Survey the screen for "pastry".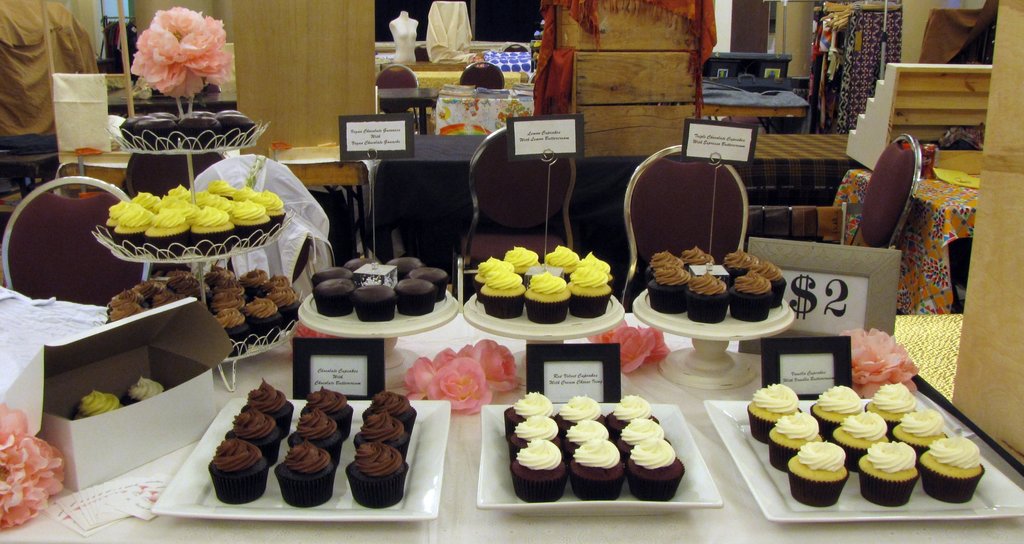
Survey found: [left=858, top=444, right=924, bottom=504].
